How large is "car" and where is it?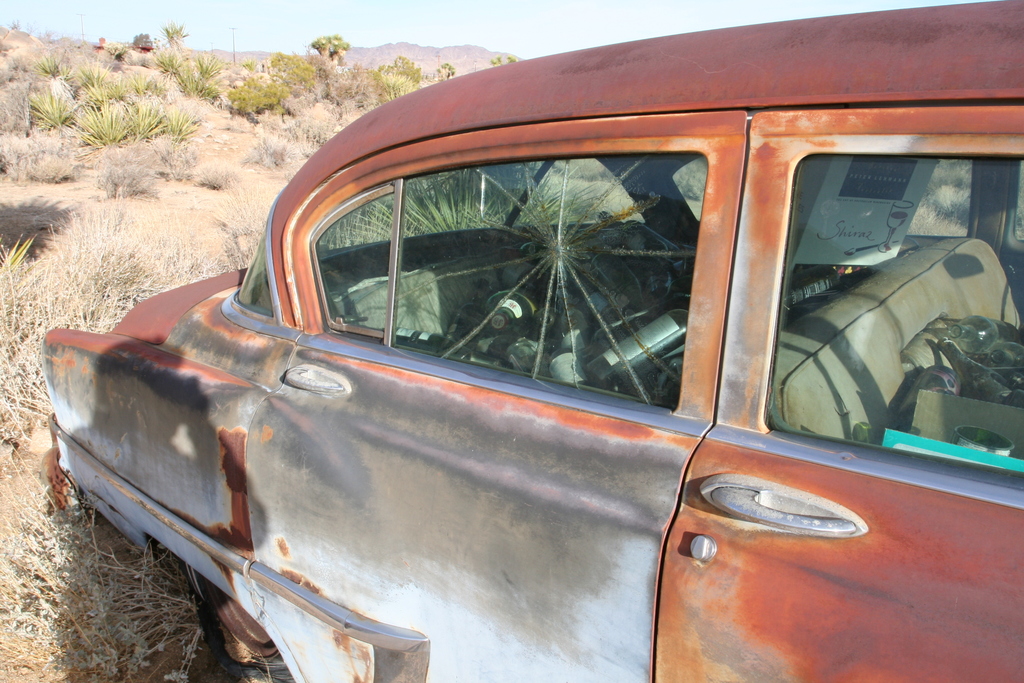
Bounding box: x1=39 y1=0 x2=1023 y2=682.
